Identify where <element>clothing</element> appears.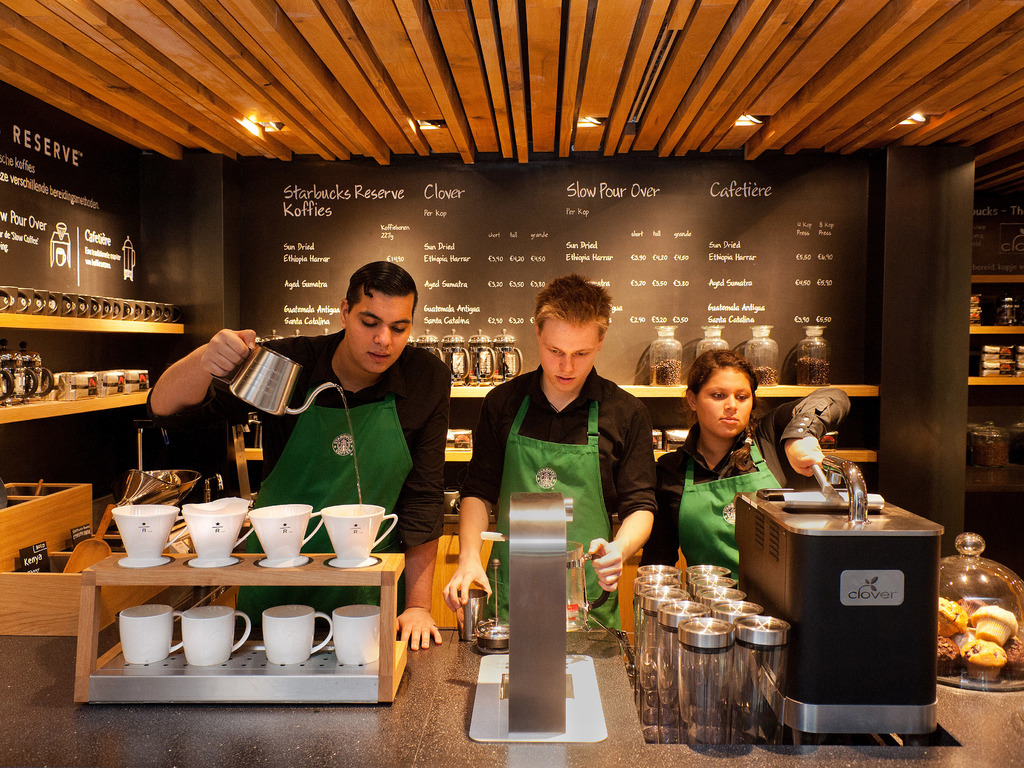
Appears at [x1=472, y1=343, x2=652, y2=635].
